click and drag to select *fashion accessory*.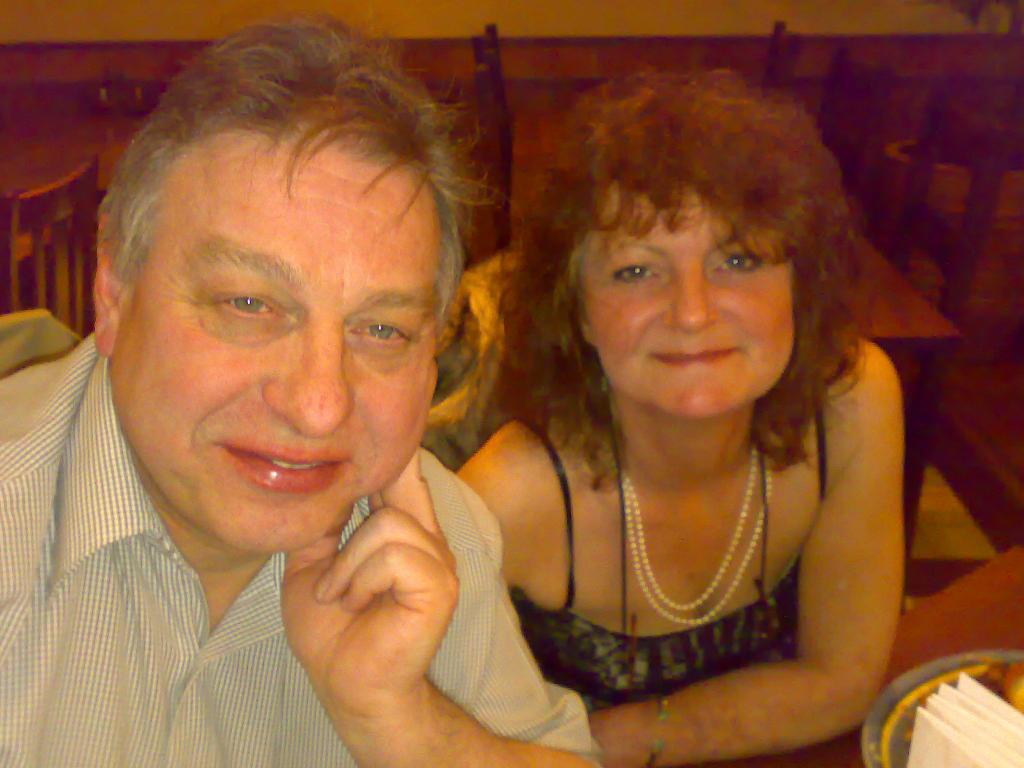
Selection: [643, 696, 671, 767].
